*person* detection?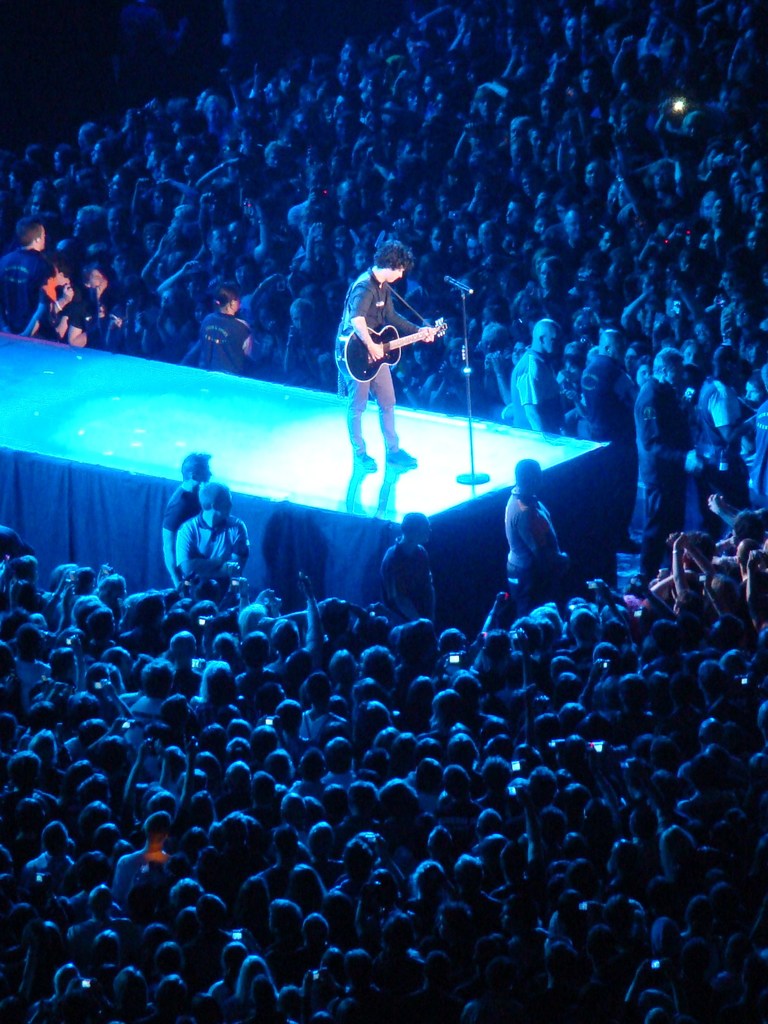
bbox=(339, 252, 435, 471)
